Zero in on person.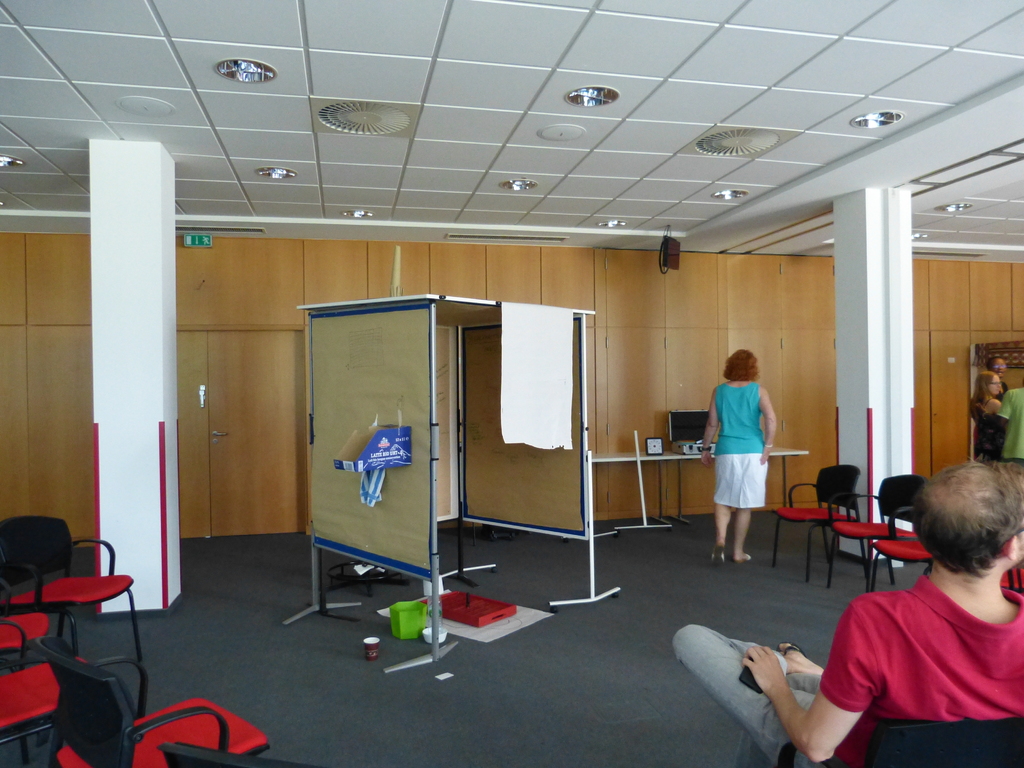
Zeroed in: [988,355,1007,406].
